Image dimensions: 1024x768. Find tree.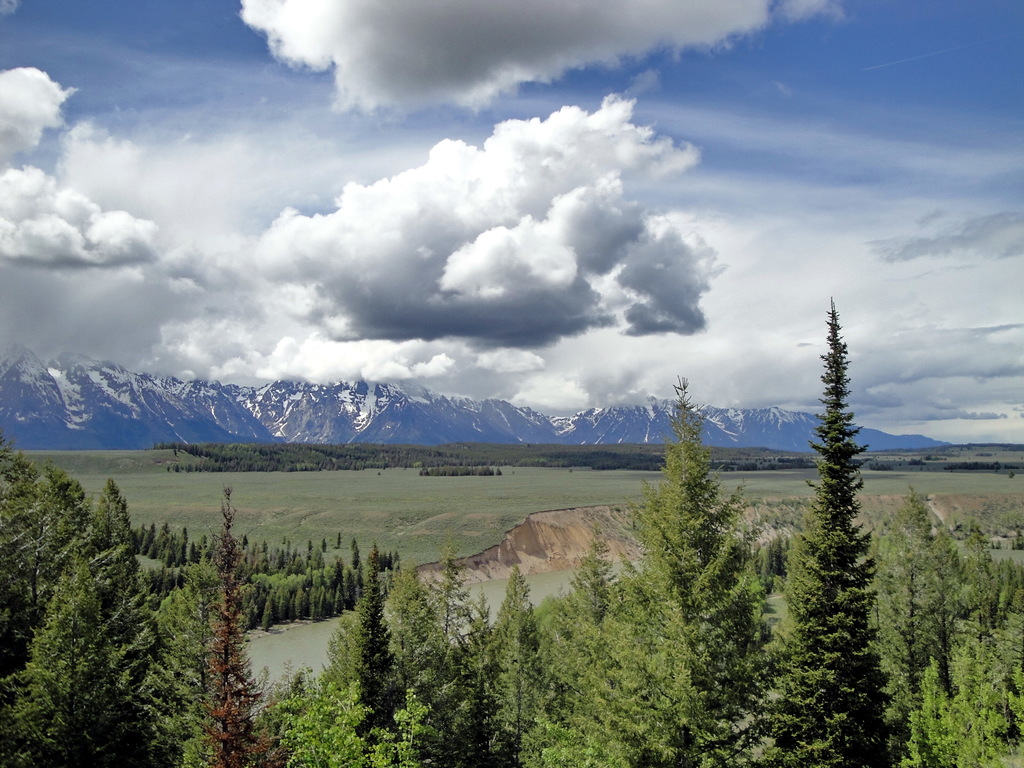
274:678:426:766.
